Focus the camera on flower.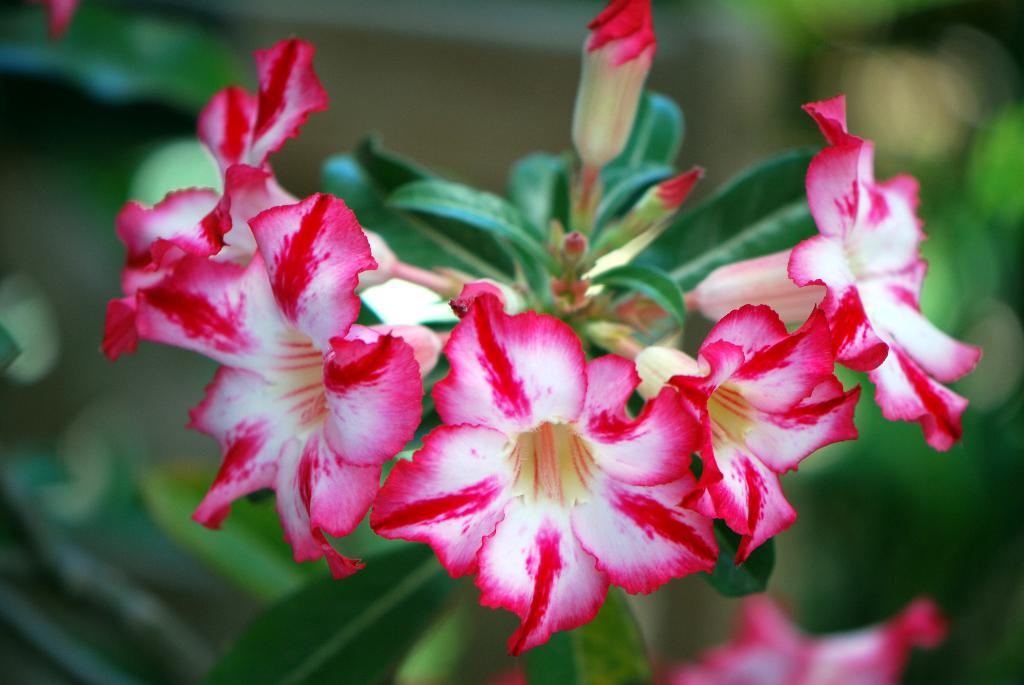
Focus region: [left=652, top=580, right=949, bottom=684].
